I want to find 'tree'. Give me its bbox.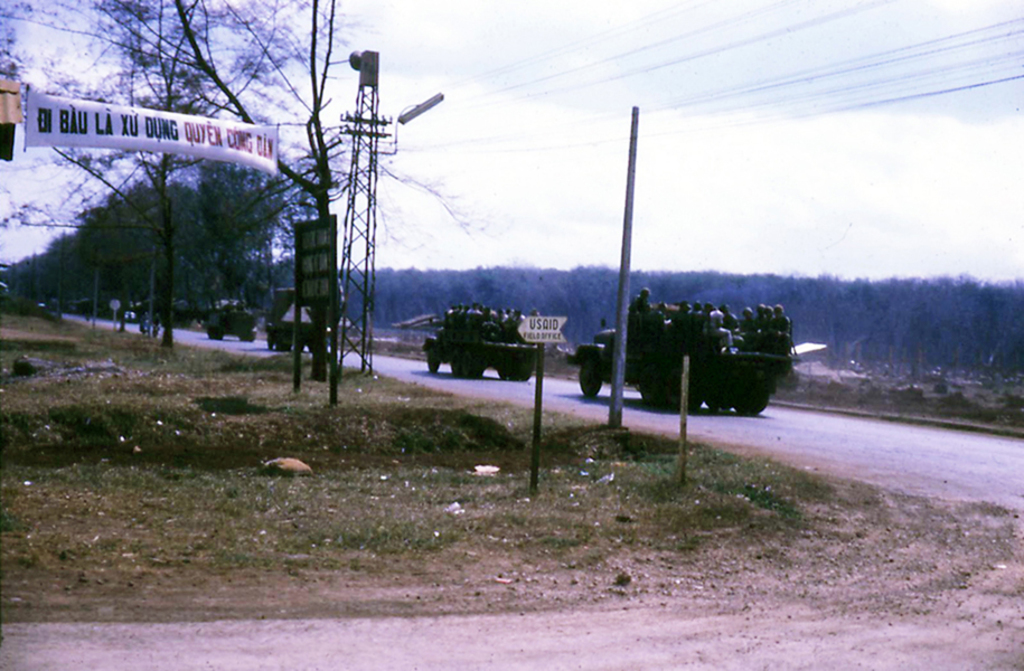
1/0/507/351.
